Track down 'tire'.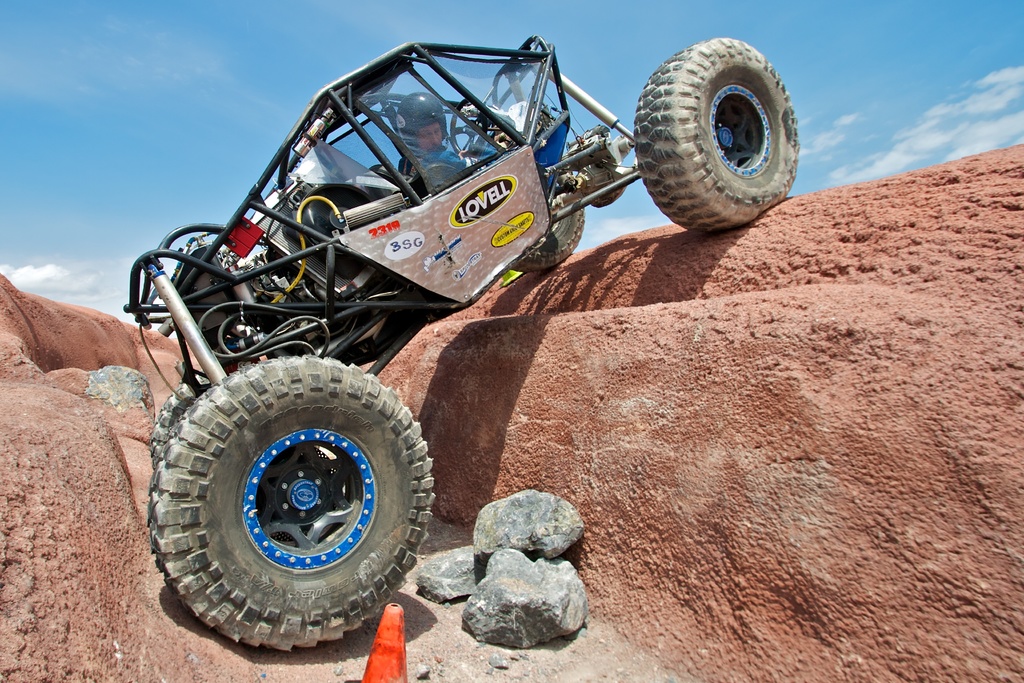
Tracked to BBox(147, 367, 211, 468).
